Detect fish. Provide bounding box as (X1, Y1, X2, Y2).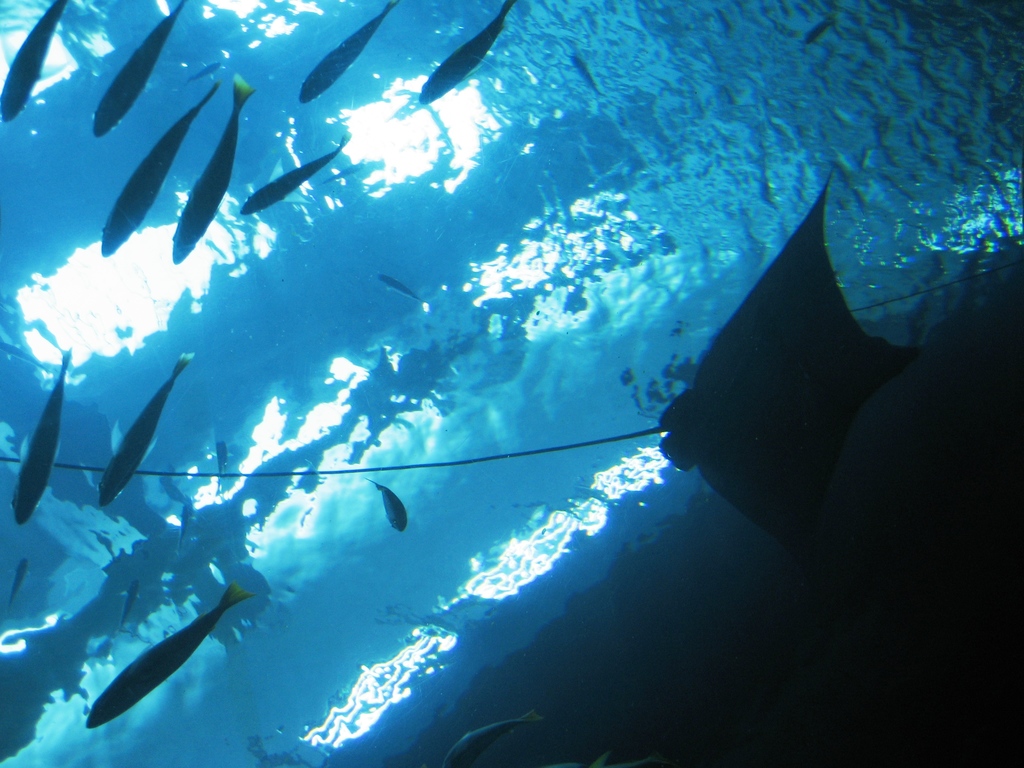
(88, 0, 196, 138).
